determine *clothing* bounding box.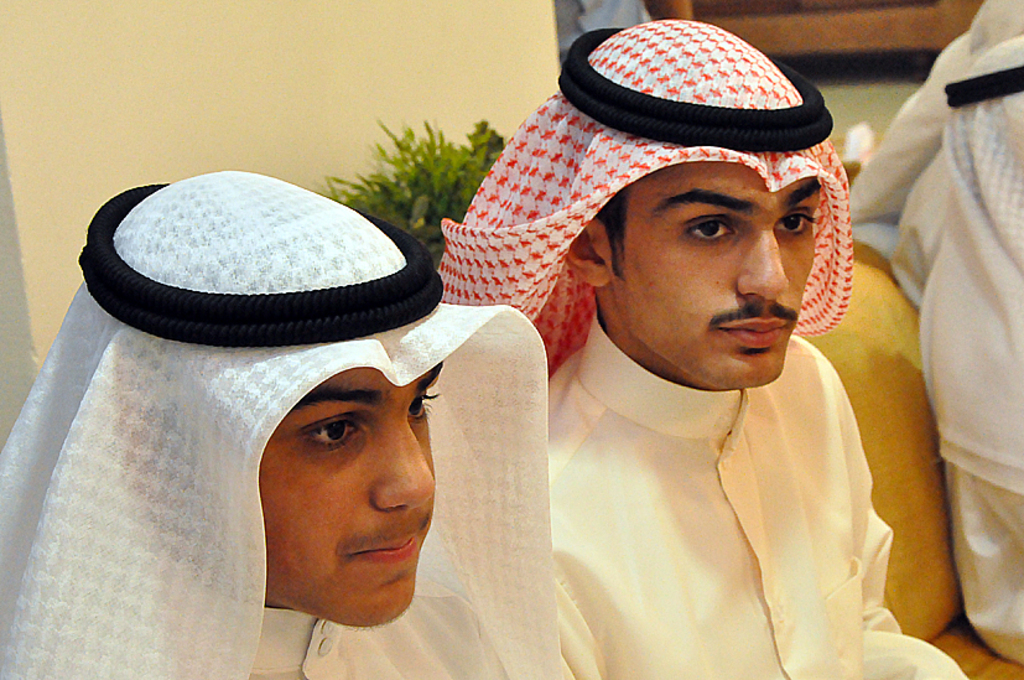
Determined: 401:105:950:652.
